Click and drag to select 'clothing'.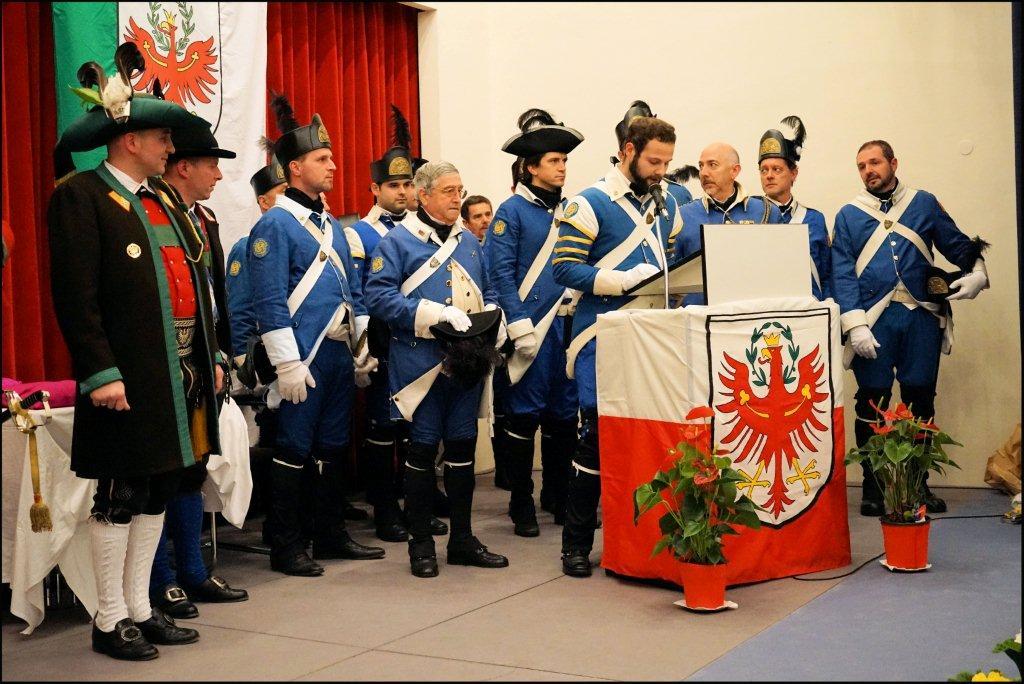
Selection: region(678, 188, 796, 265).
